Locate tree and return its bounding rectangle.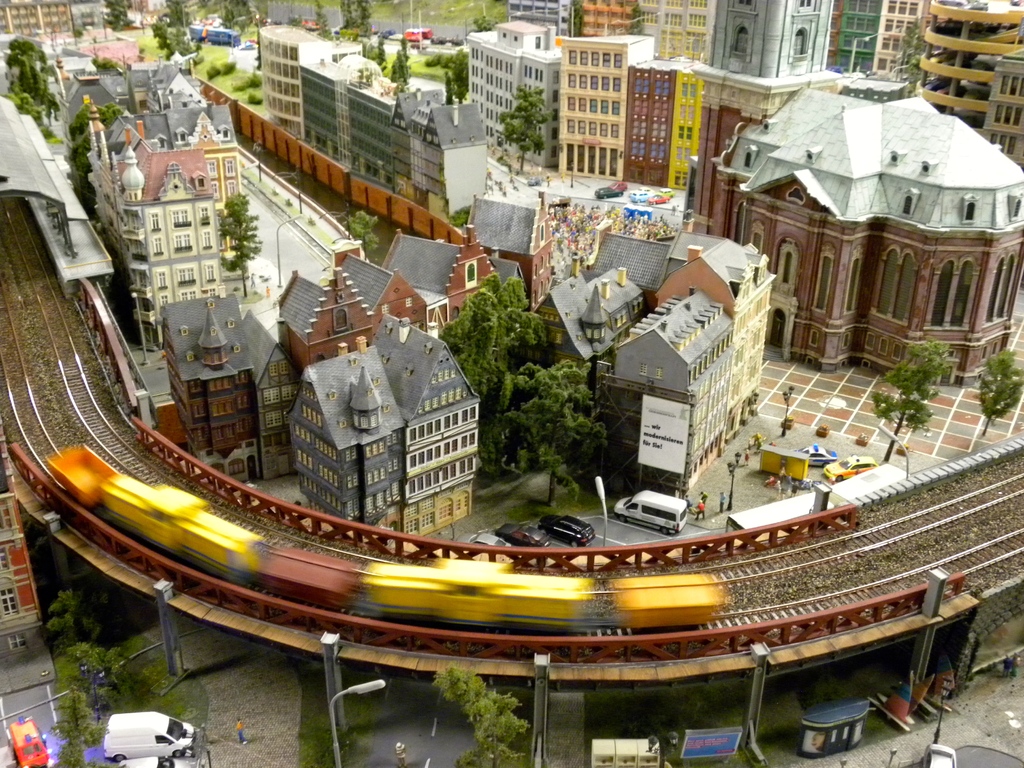
0, 35, 66, 140.
